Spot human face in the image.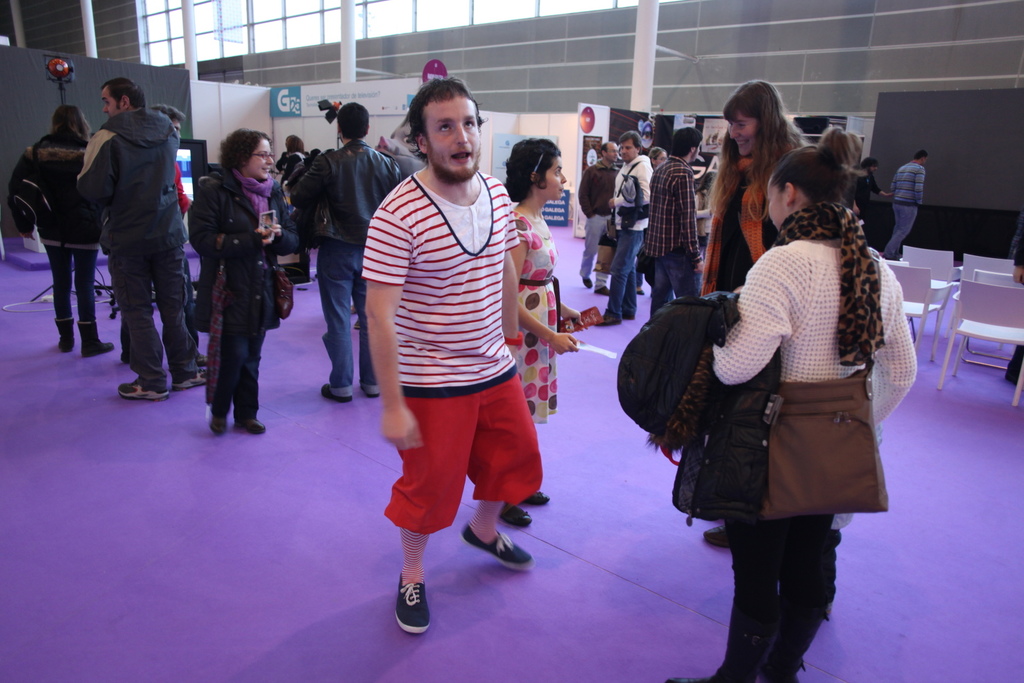
human face found at [left=100, top=91, right=117, bottom=119].
